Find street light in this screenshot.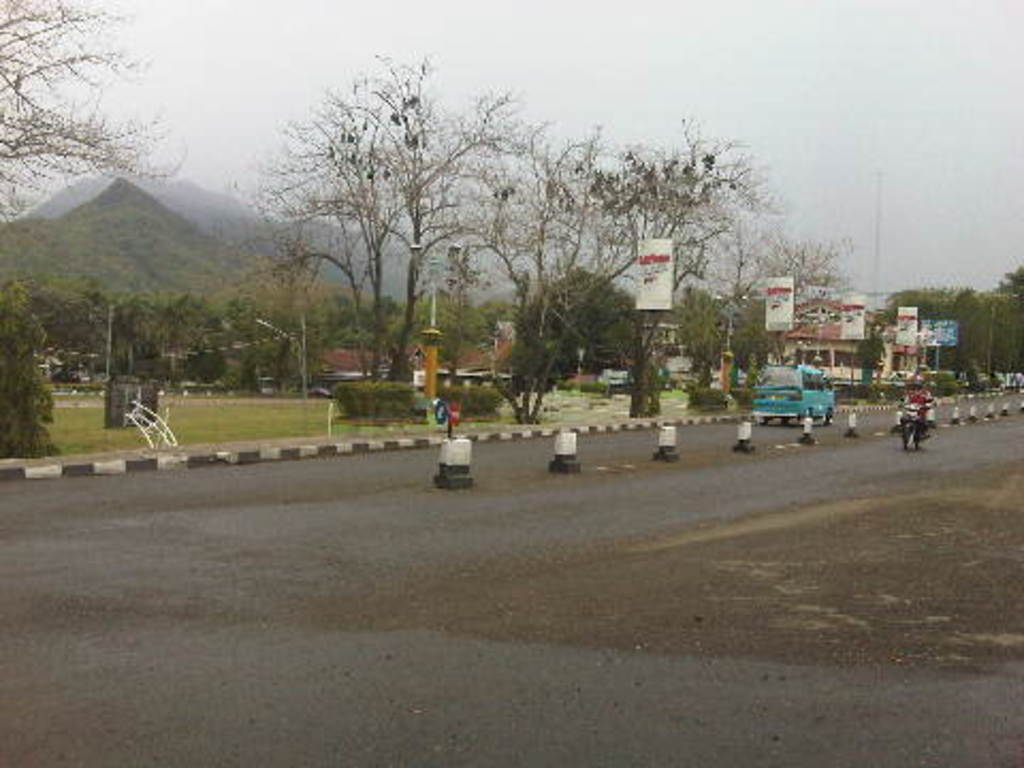
The bounding box for street light is crop(971, 294, 1022, 390).
